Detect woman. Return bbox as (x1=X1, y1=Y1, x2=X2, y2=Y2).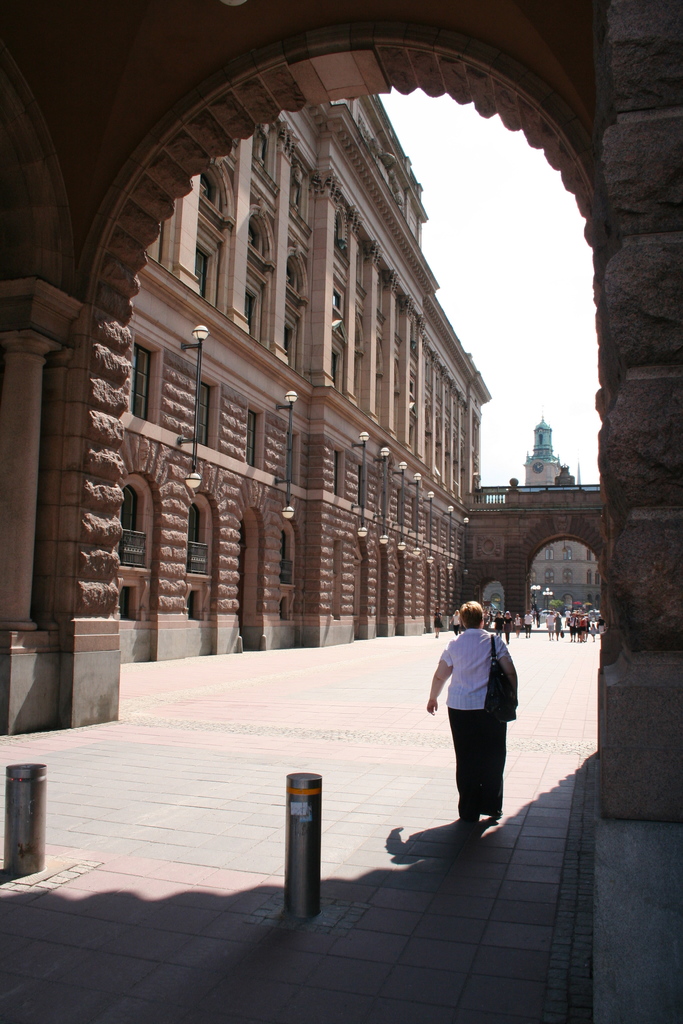
(x1=546, y1=612, x2=553, y2=640).
